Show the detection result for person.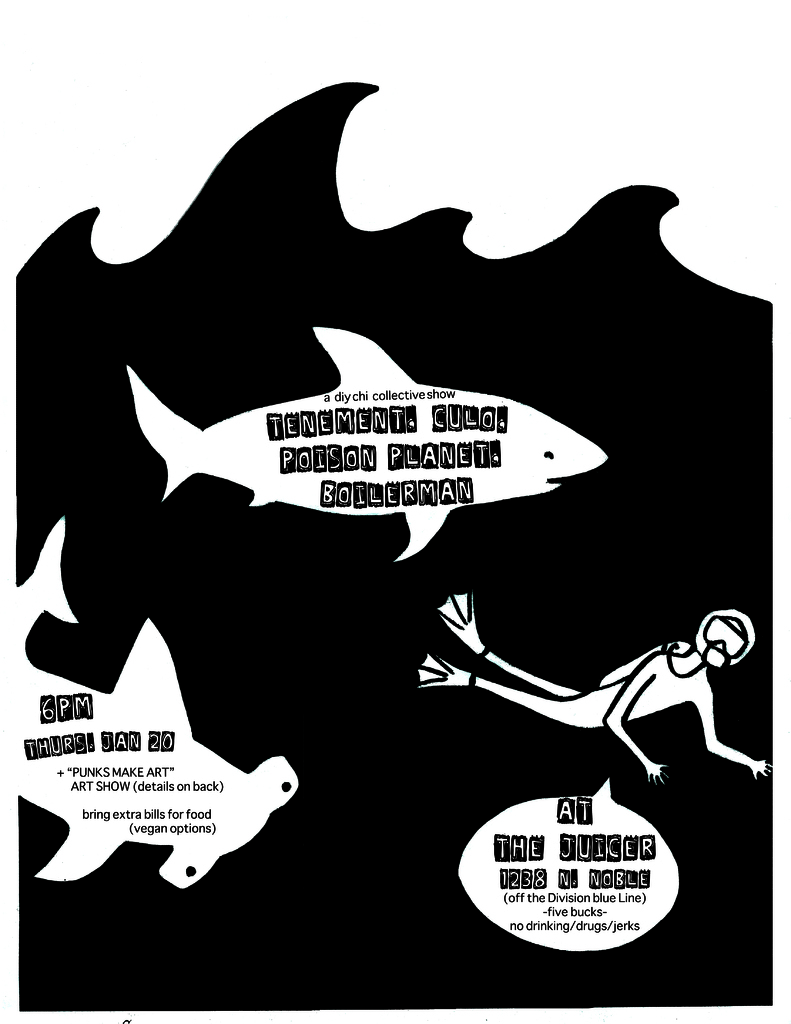
{"left": 423, "top": 618, "right": 767, "bottom": 781}.
